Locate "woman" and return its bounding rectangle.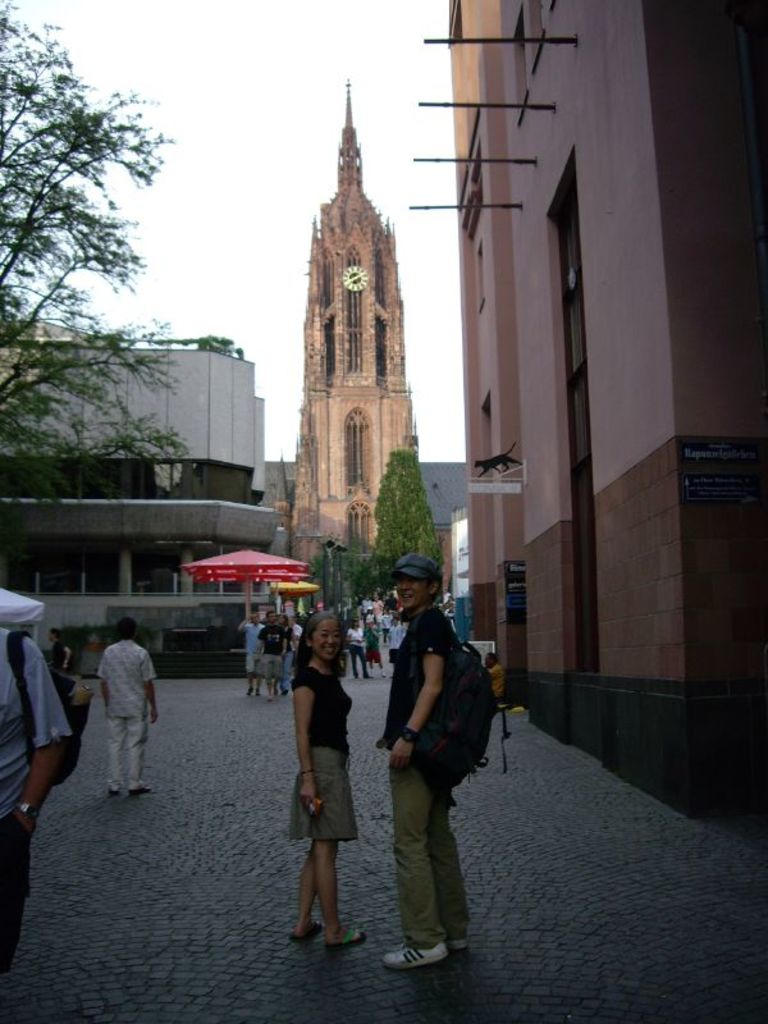
(271,599,370,888).
